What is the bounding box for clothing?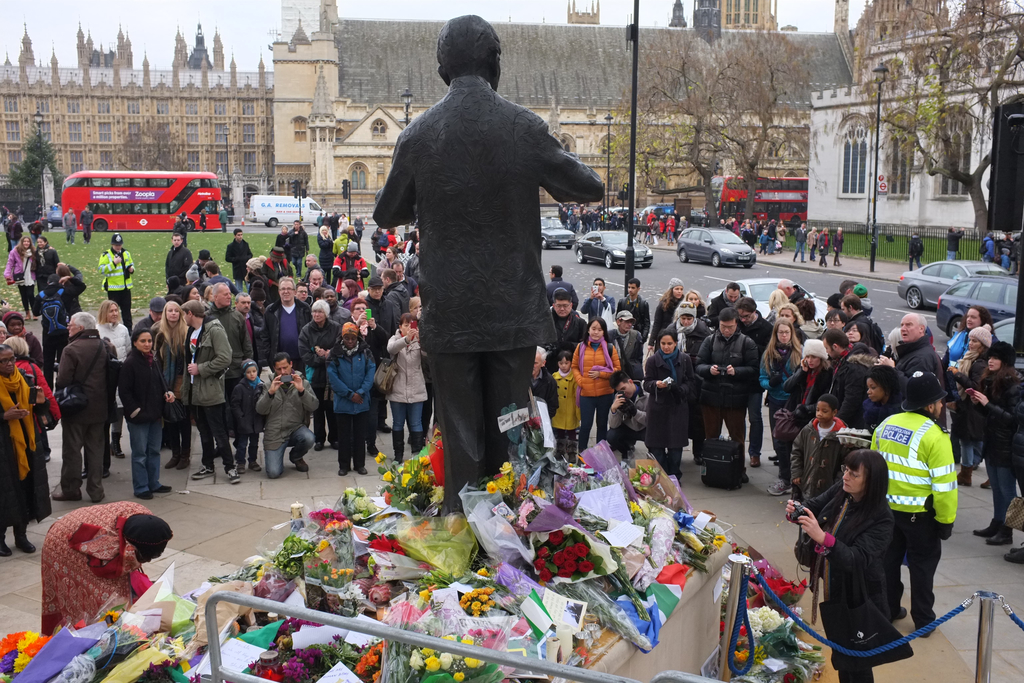
region(947, 231, 967, 256).
